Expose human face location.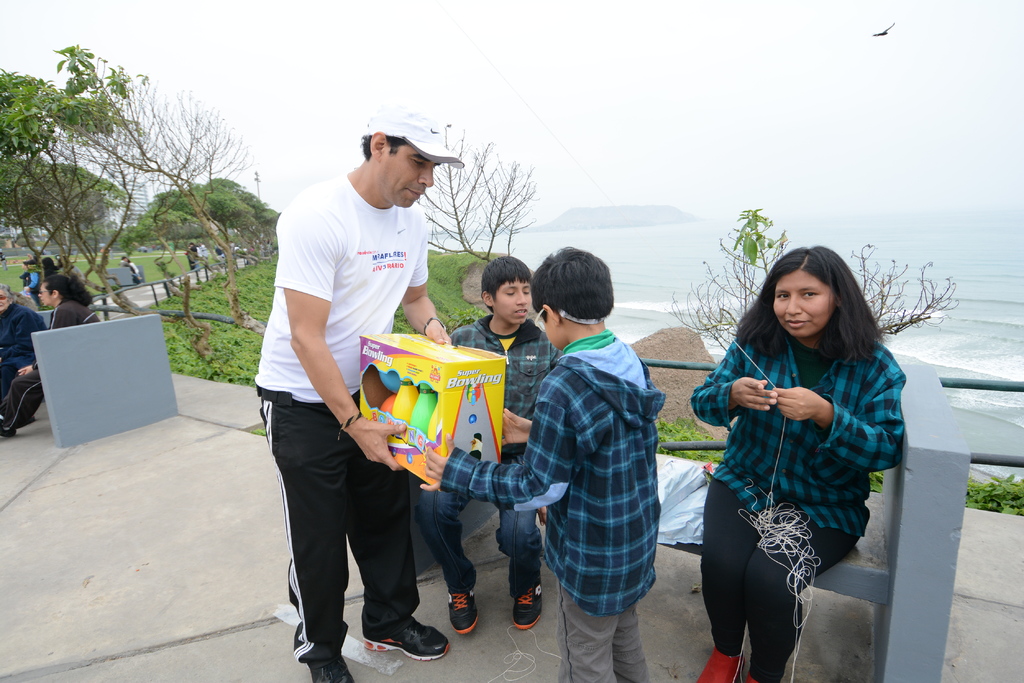
Exposed at [2,293,7,307].
